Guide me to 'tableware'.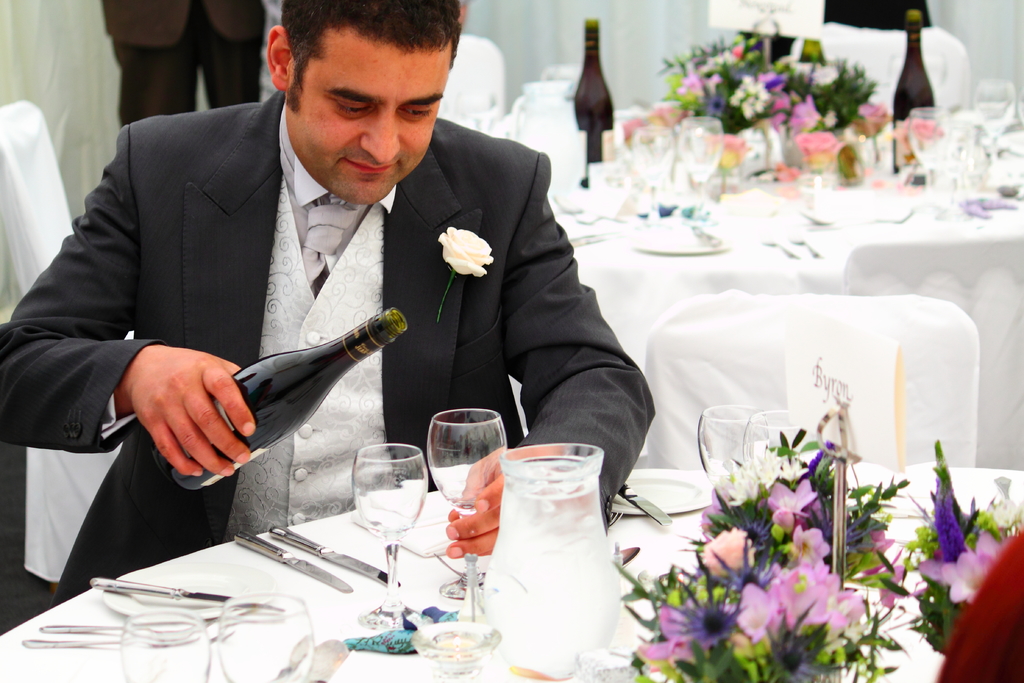
Guidance: (x1=339, y1=452, x2=422, y2=538).
